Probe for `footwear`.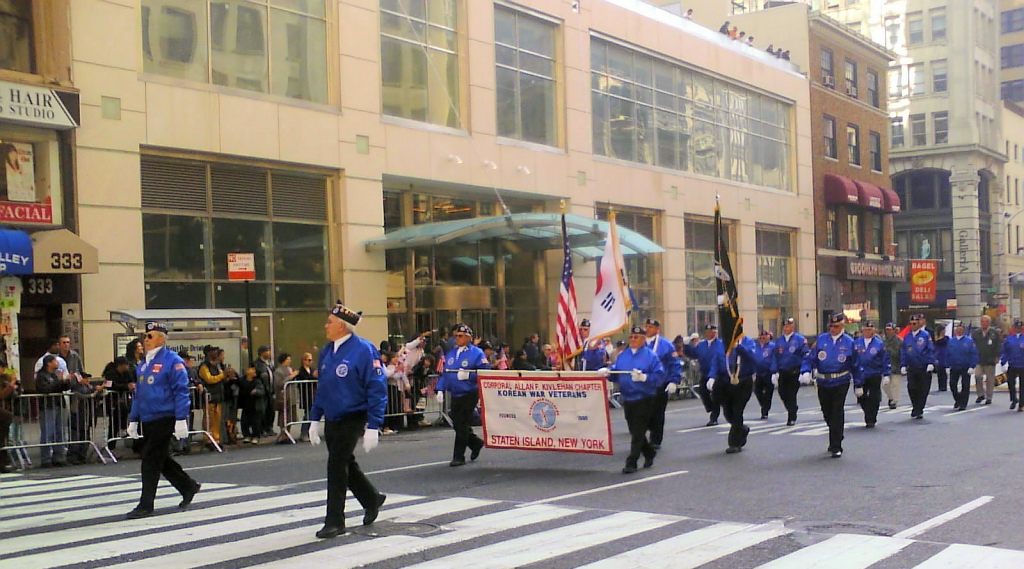
Probe result: (x1=473, y1=440, x2=484, y2=461).
